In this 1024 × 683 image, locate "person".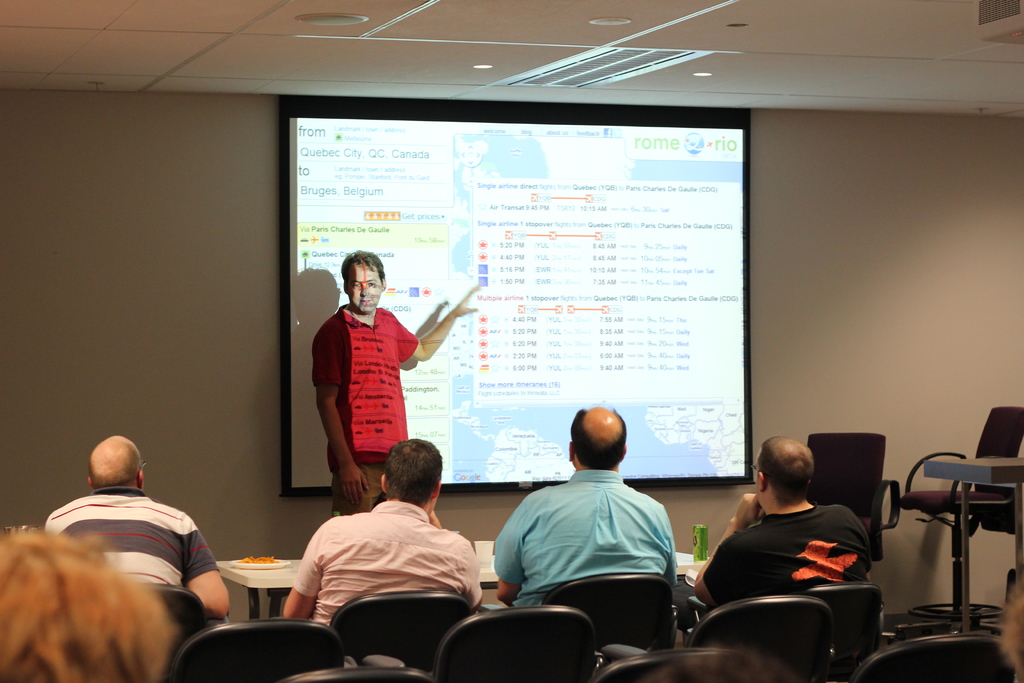
Bounding box: <region>41, 425, 234, 623</region>.
